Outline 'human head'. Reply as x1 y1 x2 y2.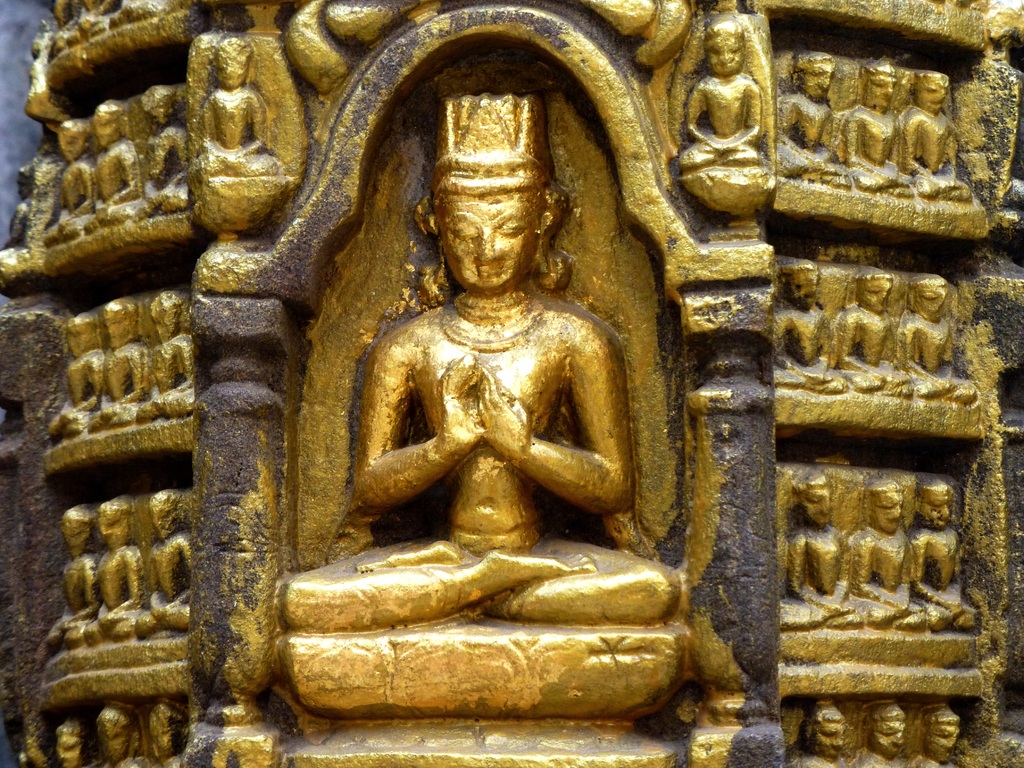
865 703 908 756.
